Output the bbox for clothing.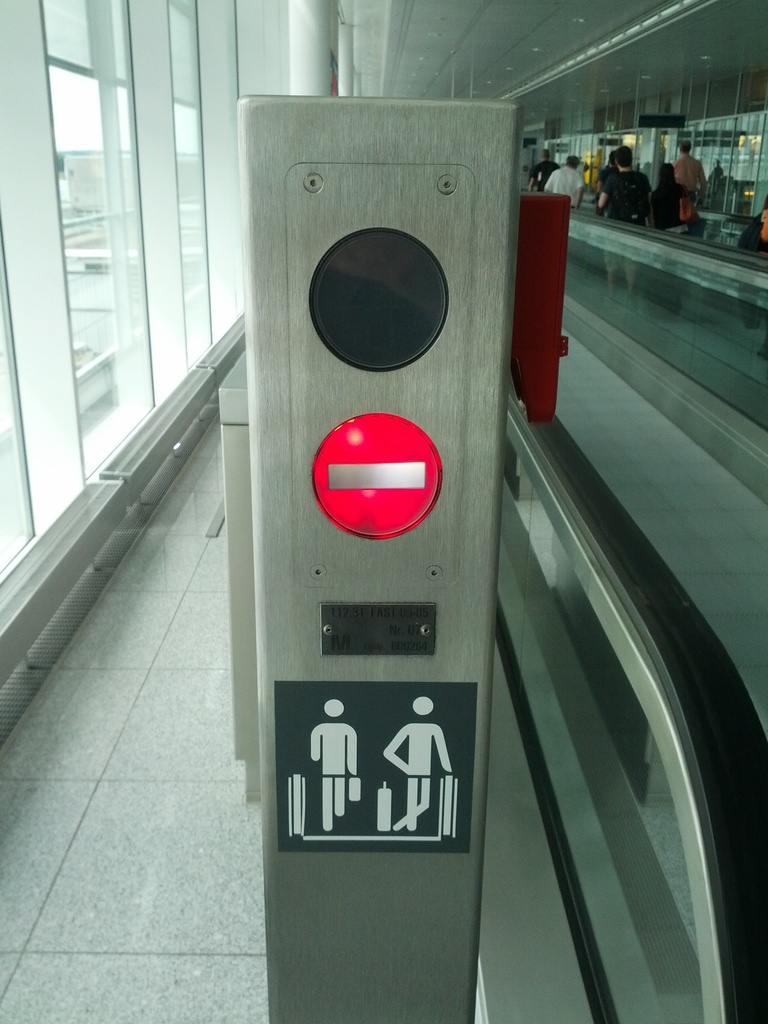
x1=671 y1=149 x2=707 y2=195.
